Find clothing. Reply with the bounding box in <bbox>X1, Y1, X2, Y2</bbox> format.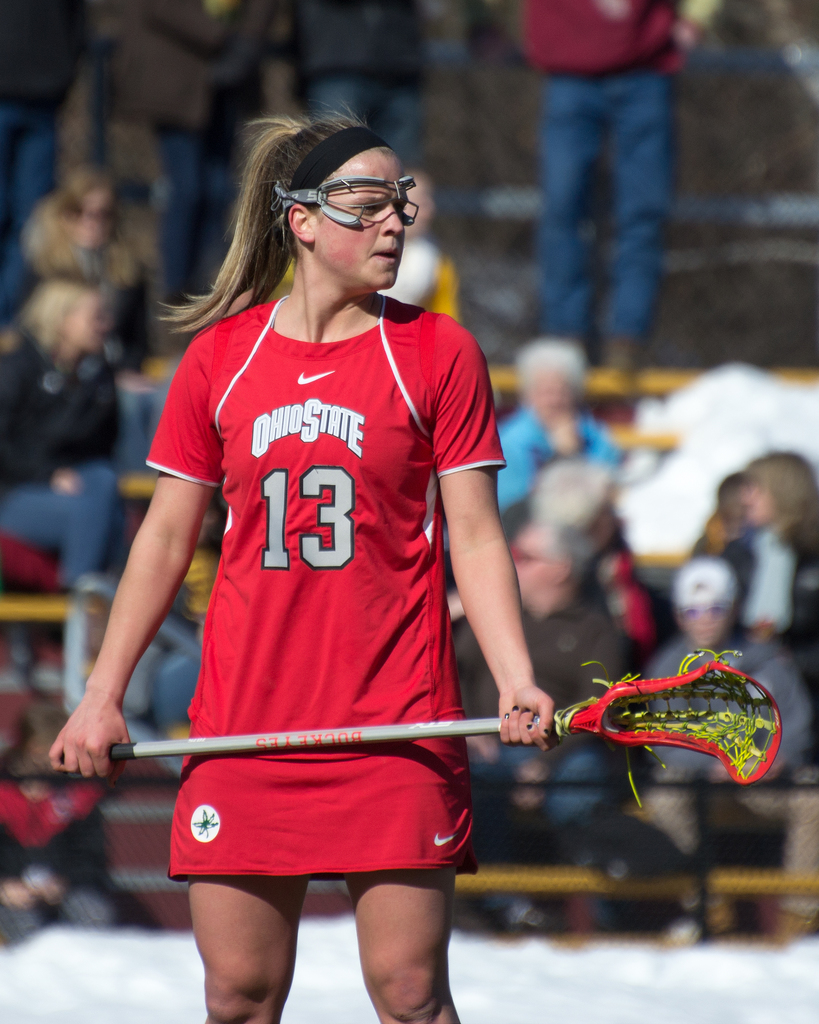
<bbox>86, 0, 299, 300</bbox>.
